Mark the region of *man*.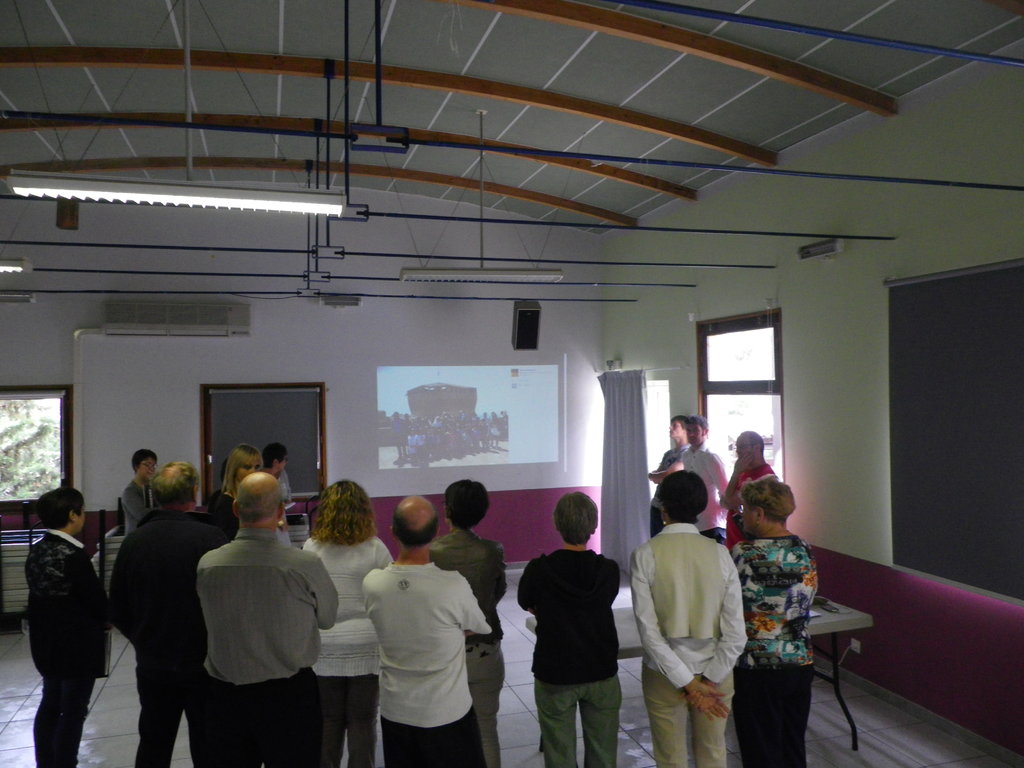
Region: 713:426:773:544.
